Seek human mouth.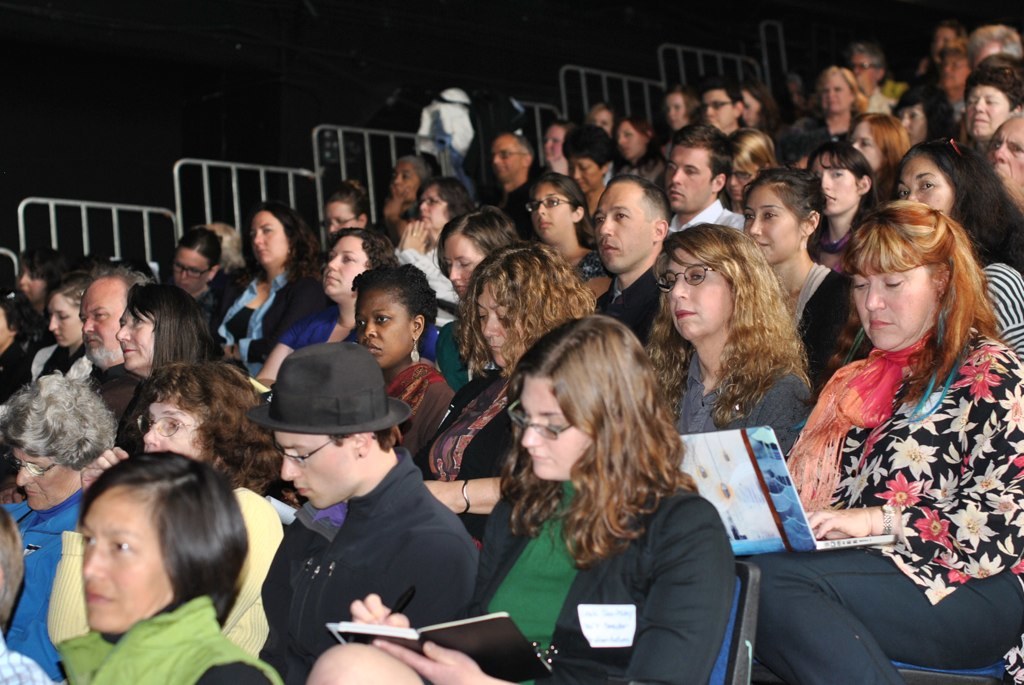
rect(669, 190, 683, 198).
